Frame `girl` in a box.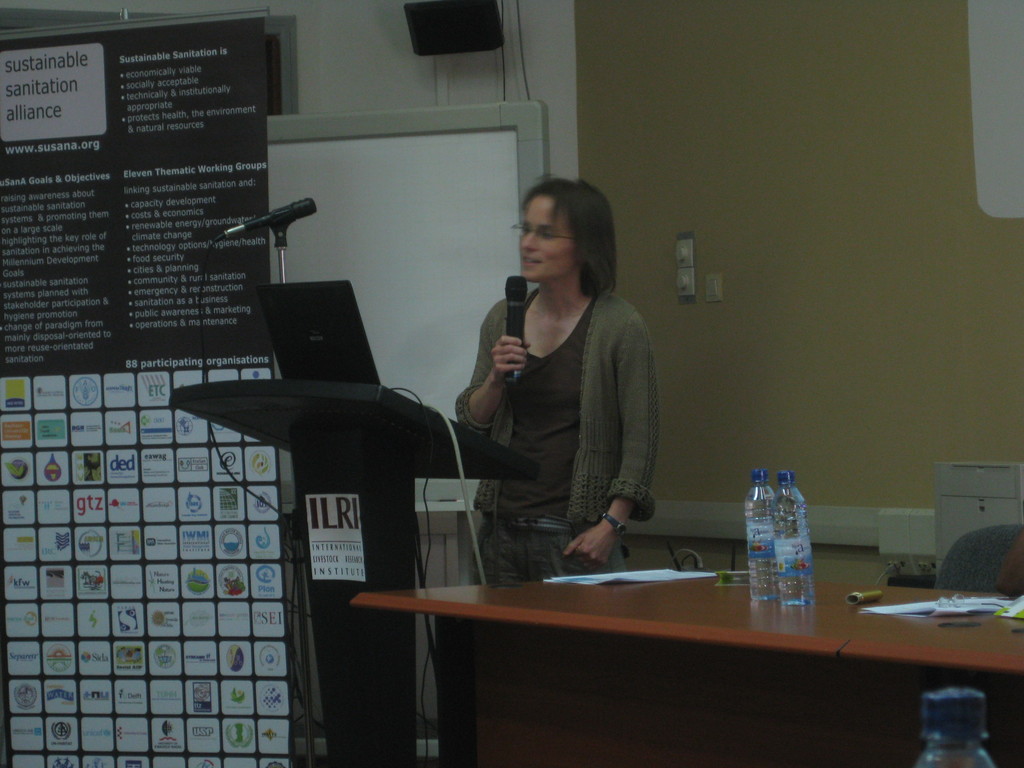
bbox=[452, 171, 652, 592].
